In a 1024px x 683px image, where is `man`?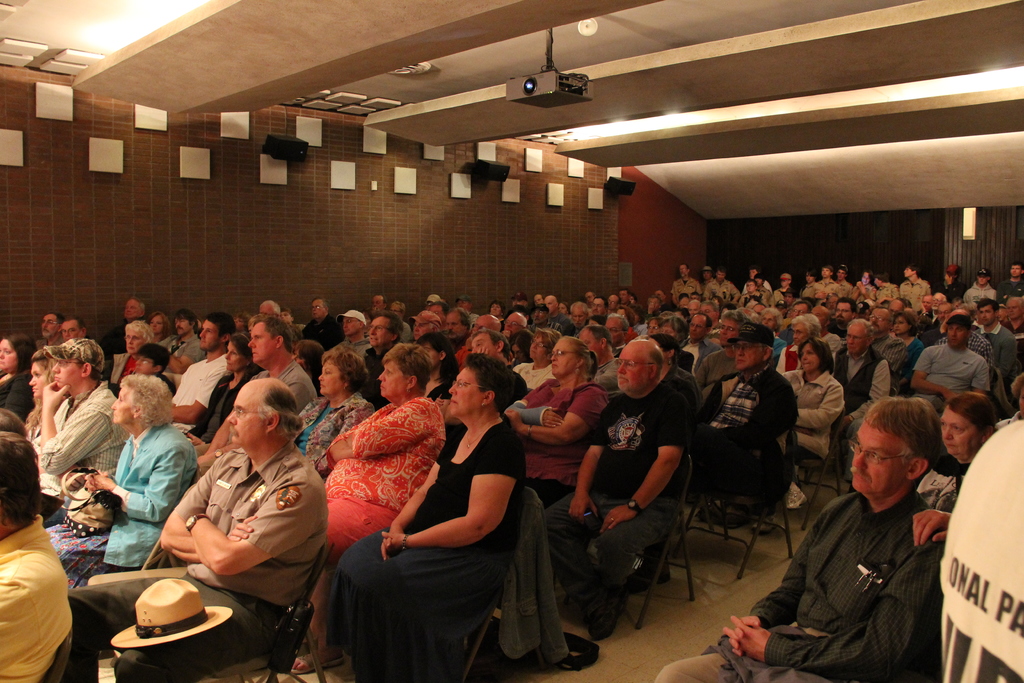
region(168, 310, 239, 438).
